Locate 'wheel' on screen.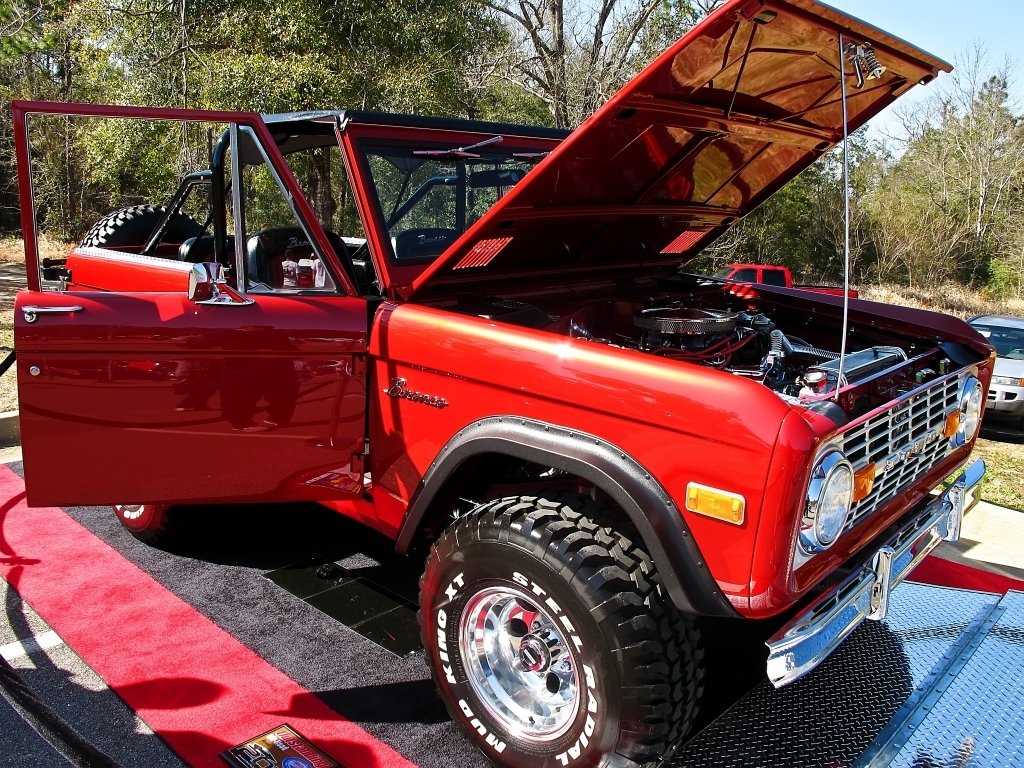
On screen at crop(403, 475, 721, 750).
